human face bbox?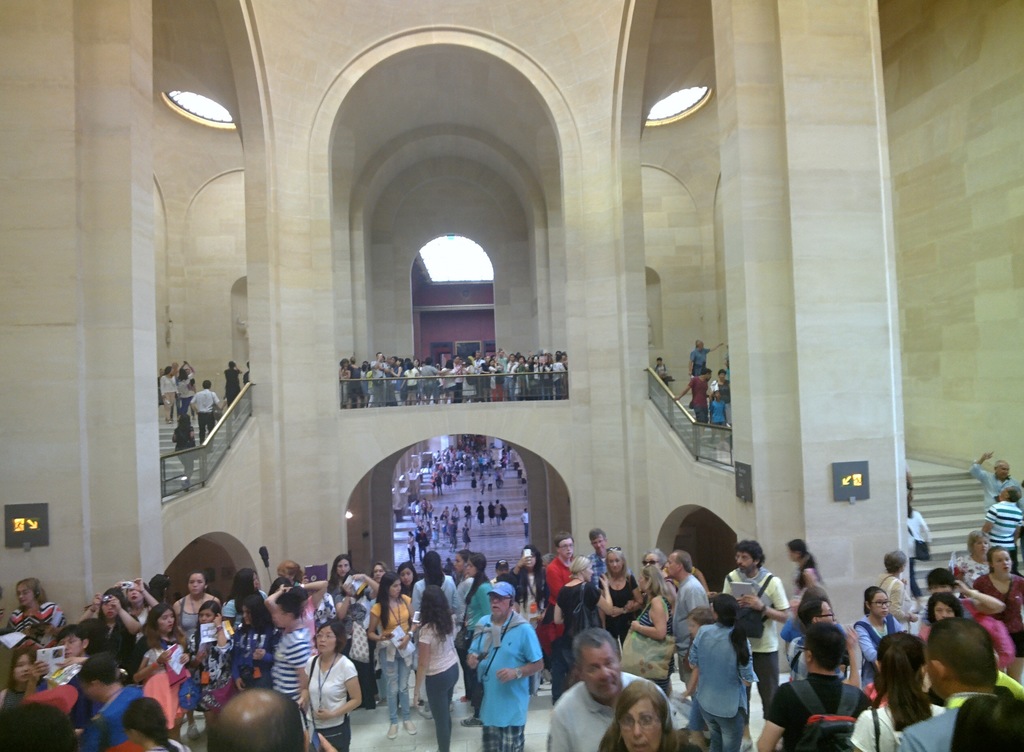
80:685:95:697
